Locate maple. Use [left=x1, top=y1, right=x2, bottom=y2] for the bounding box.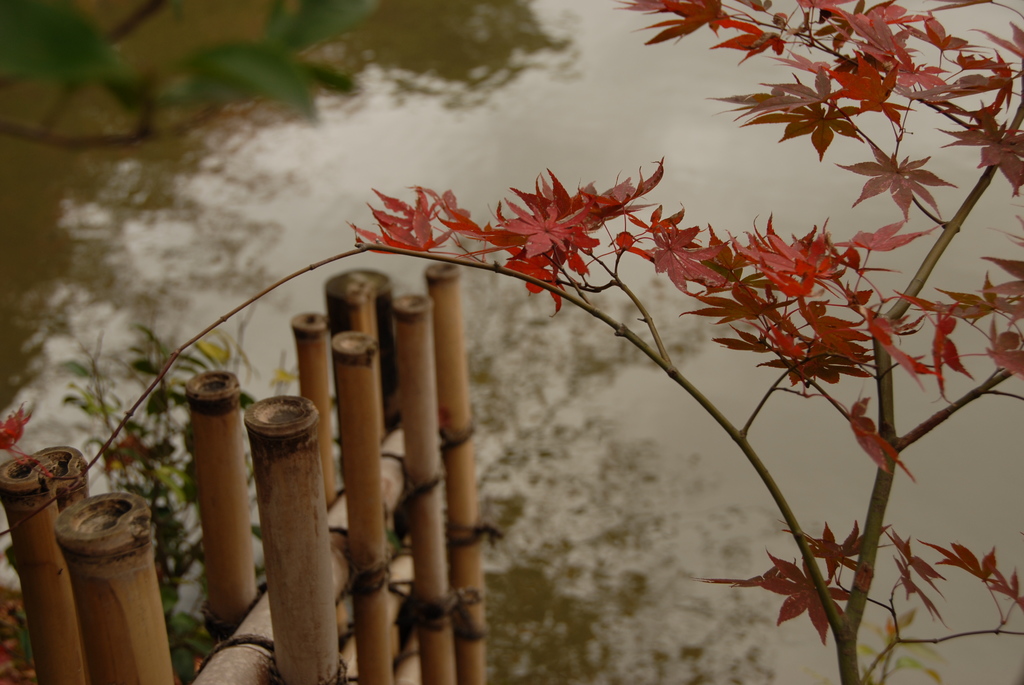
[left=1, top=392, right=74, bottom=484].
